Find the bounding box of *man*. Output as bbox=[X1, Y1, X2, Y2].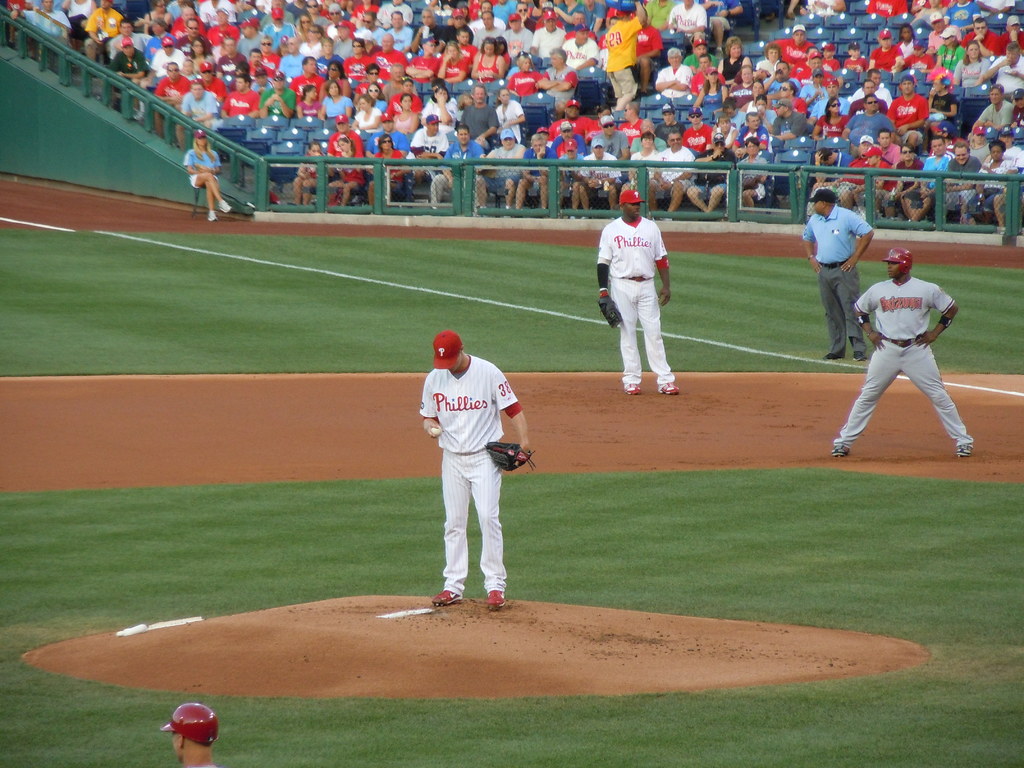
bbox=[431, 124, 484, 211].
